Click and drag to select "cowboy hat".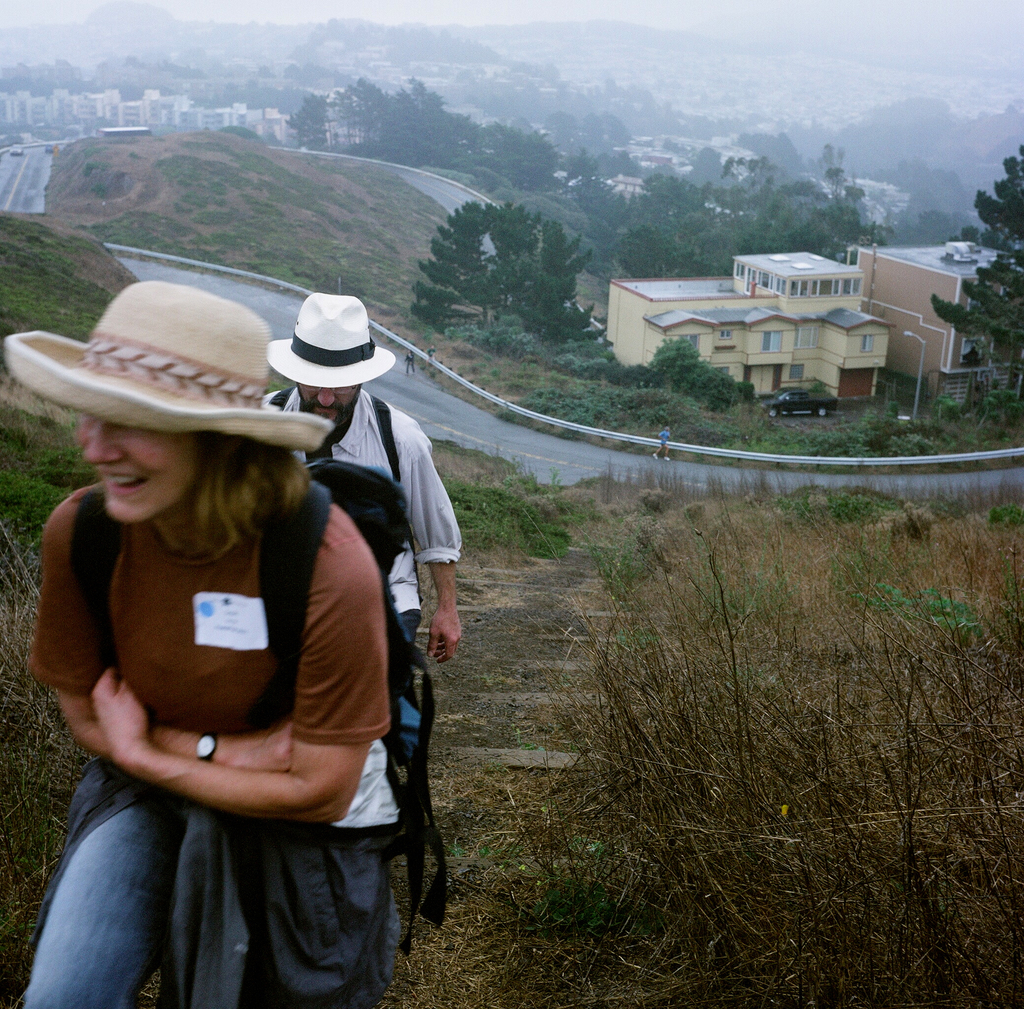
Selection: (15,286,330,455).
